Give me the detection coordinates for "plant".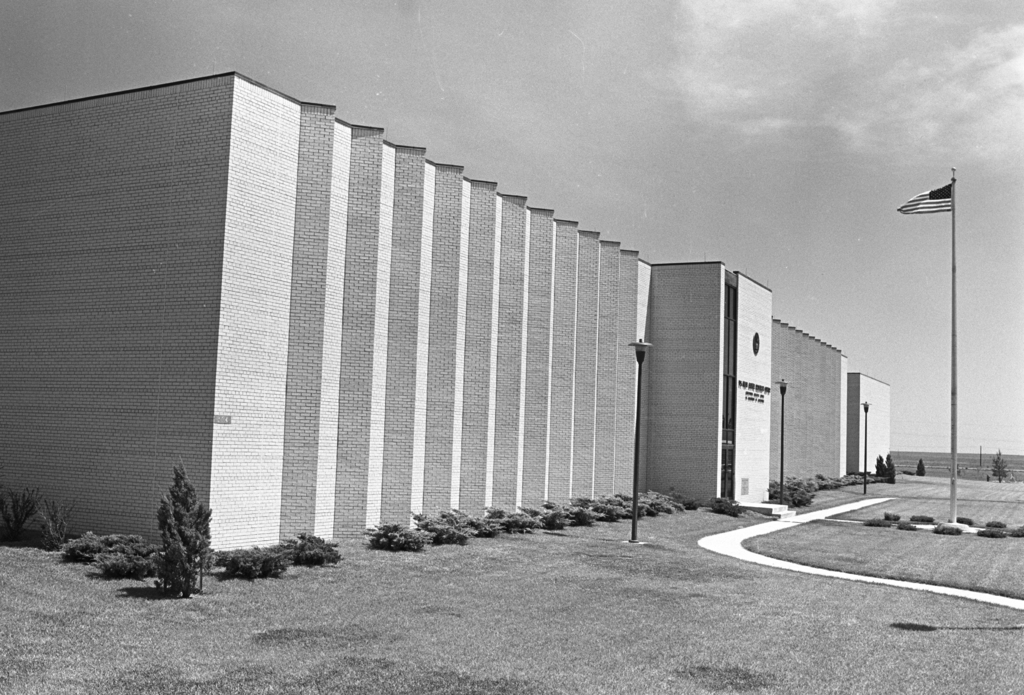
[x1=1009, y1=523, x2=1023, y2=543].
